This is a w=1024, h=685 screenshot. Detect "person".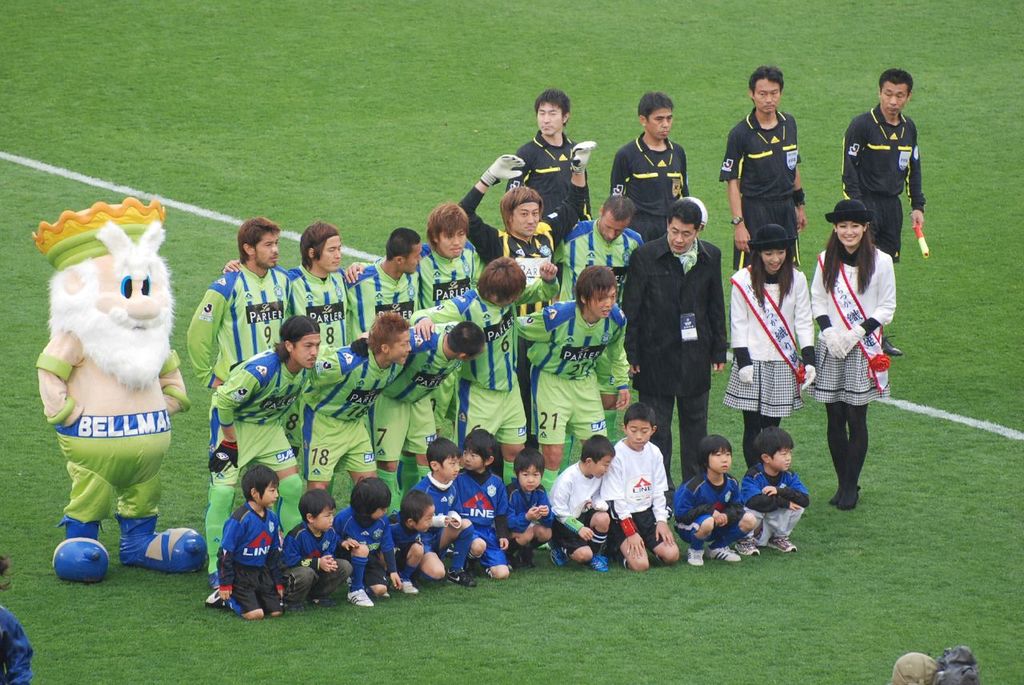
[506, 85, 605, 228].
